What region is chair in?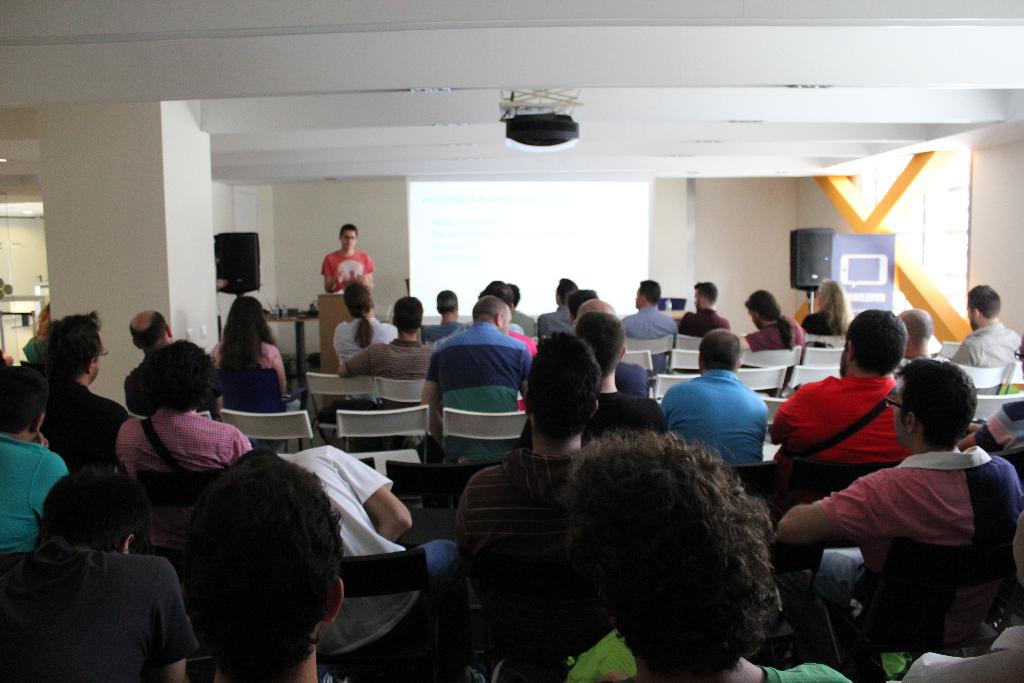
(821, 539, 1020, 682).
